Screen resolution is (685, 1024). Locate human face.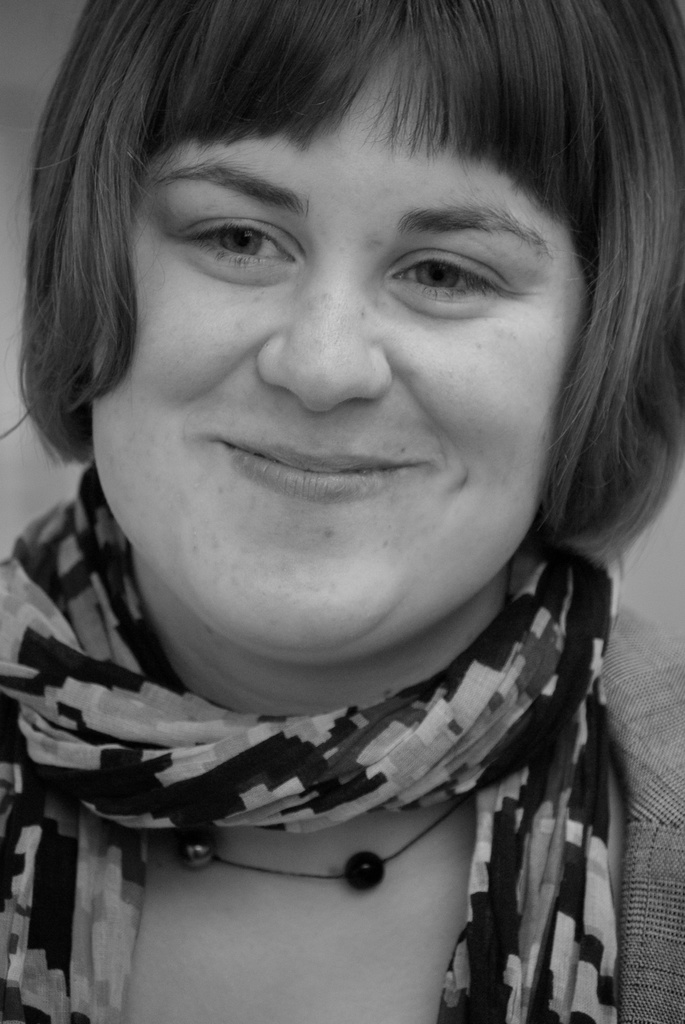
crop(88, 22, 599, 659).
